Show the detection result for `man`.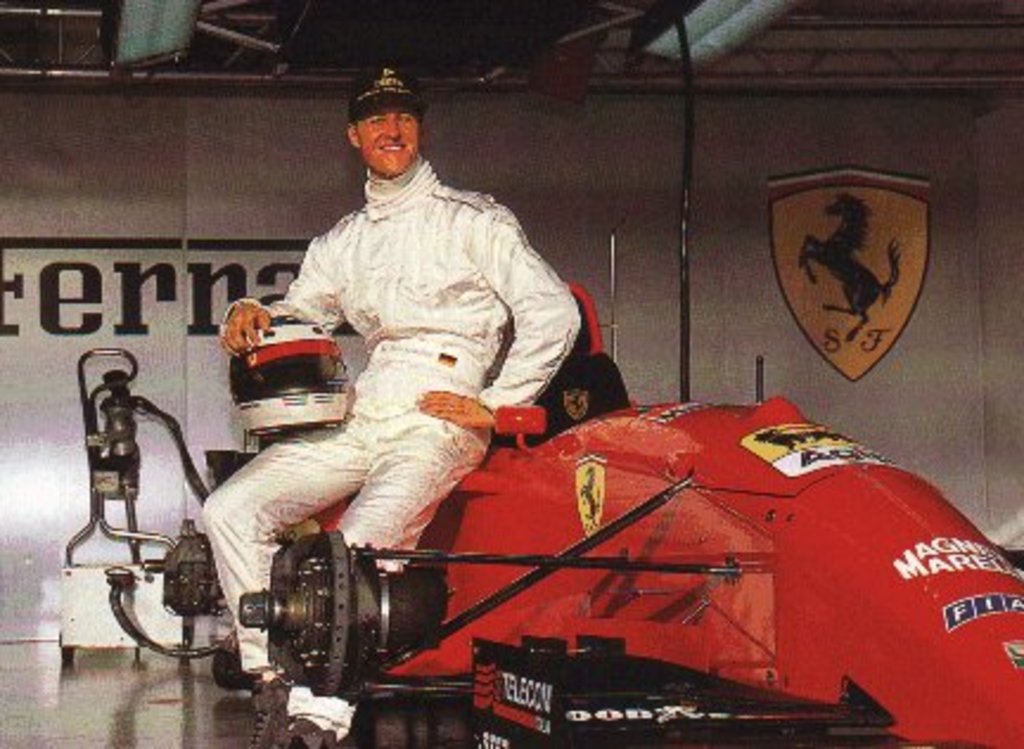
[228, 73, 583, 585].
